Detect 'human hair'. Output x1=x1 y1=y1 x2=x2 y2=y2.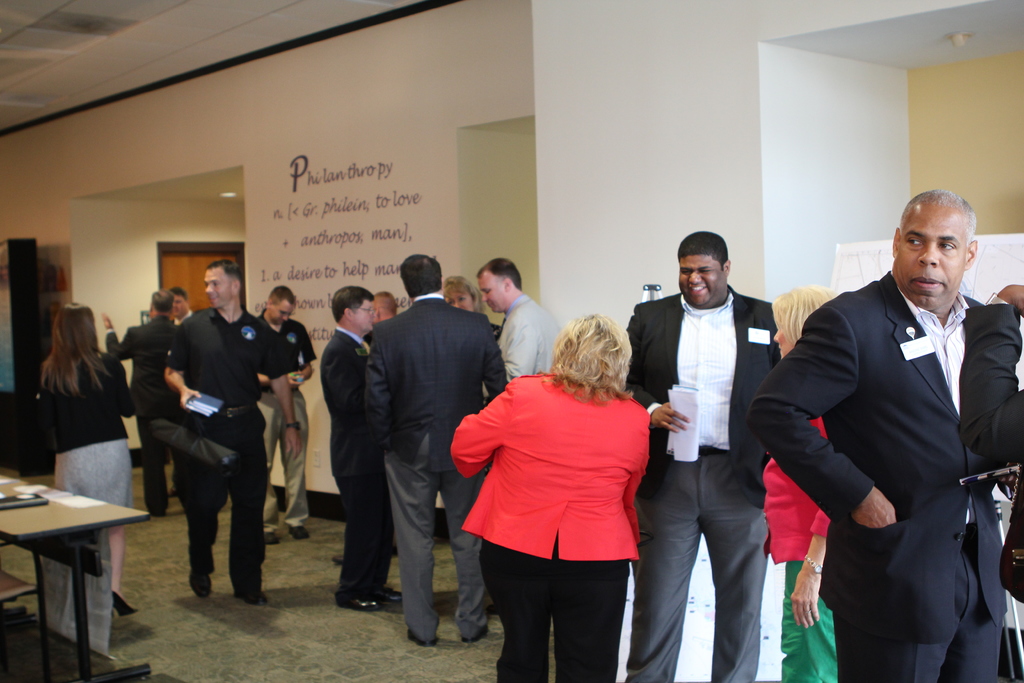
x1=474 y1=260 x2=522 y2=293.
